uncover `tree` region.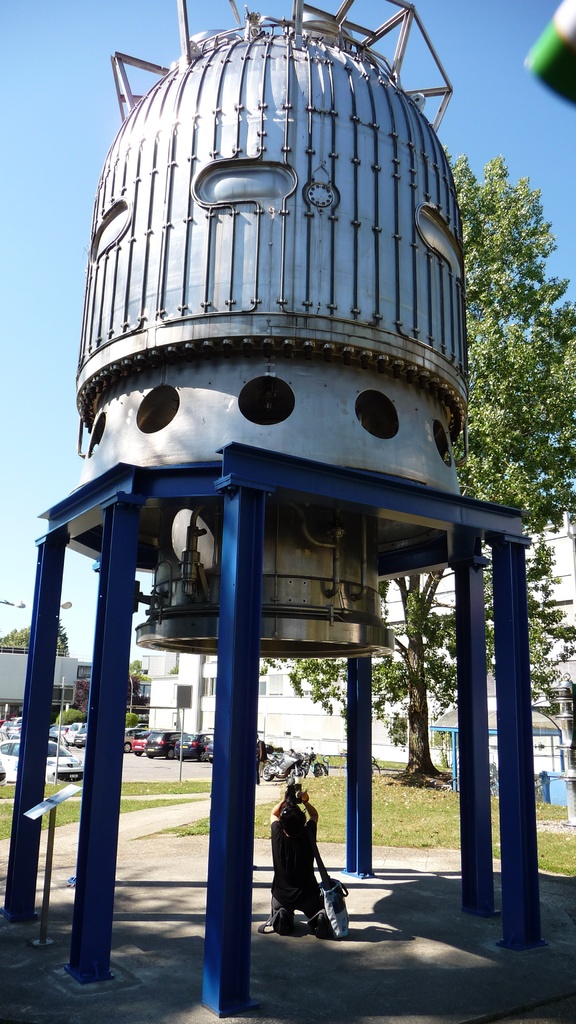
Uncovered: BBox(277, 140, 575, 779).
